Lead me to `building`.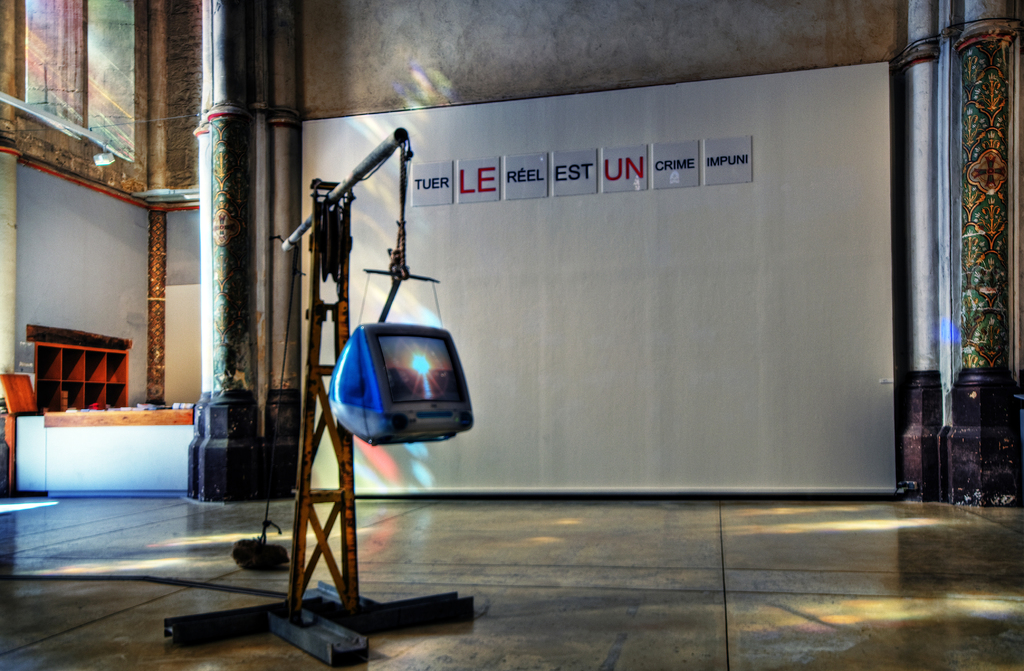
Lead to l=0, t=0, r=1021, b=670.
